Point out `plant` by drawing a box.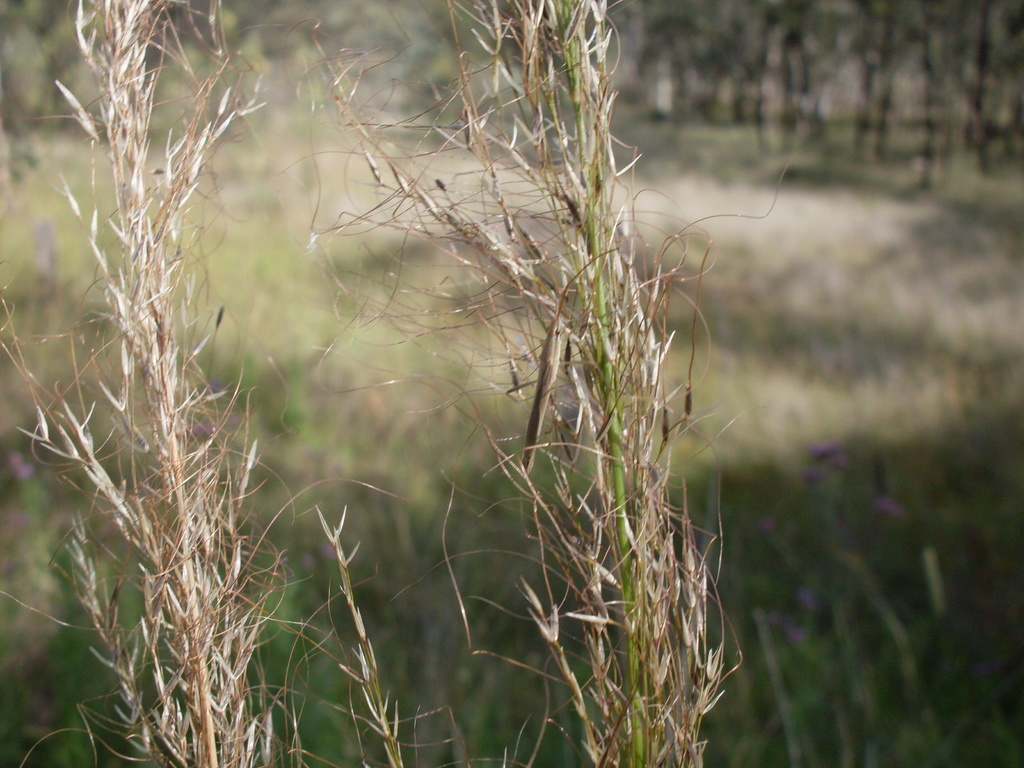
BBox(301, 0, 755, 767).
